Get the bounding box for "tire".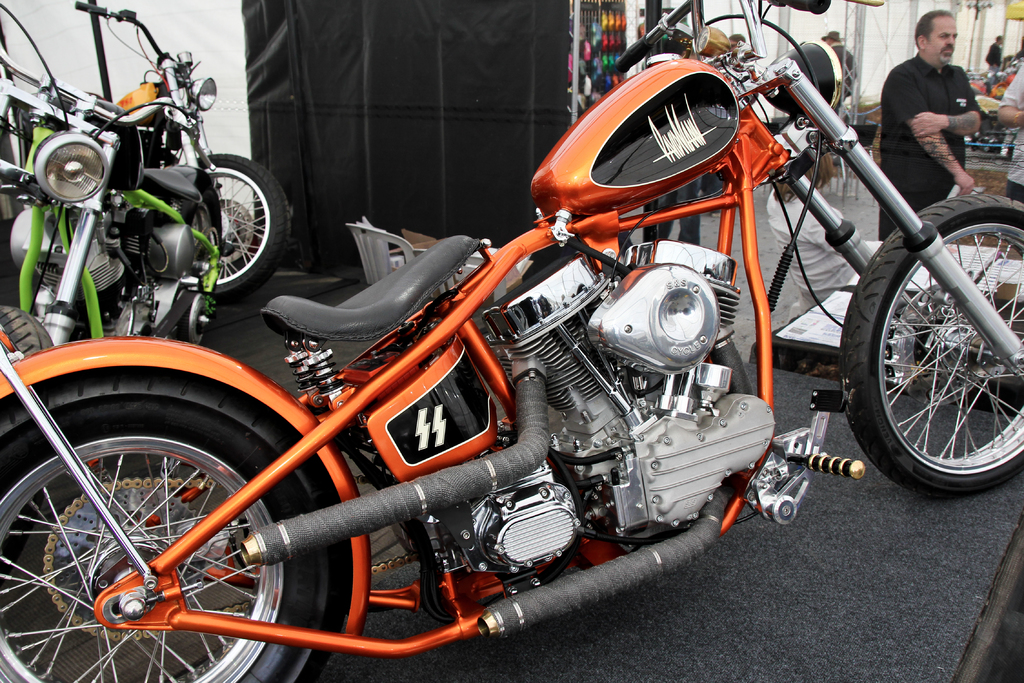
840/189/1023/497.
